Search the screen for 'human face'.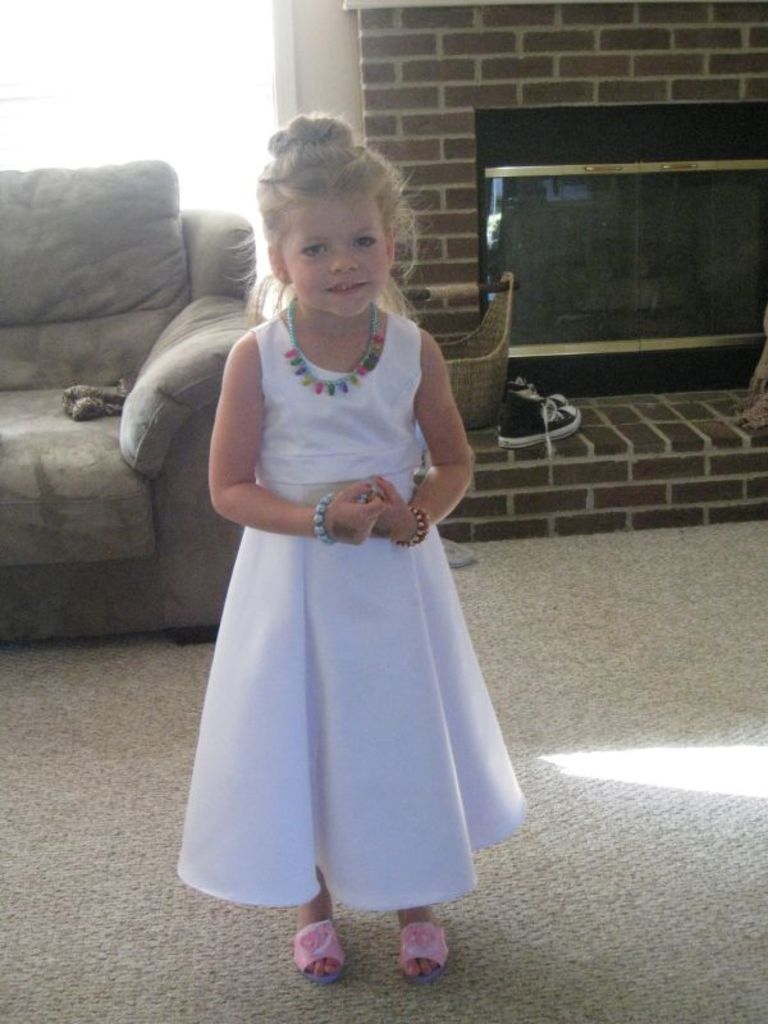
Found at pyautogui.locateOnScreen(285, 198, 394, 314).
